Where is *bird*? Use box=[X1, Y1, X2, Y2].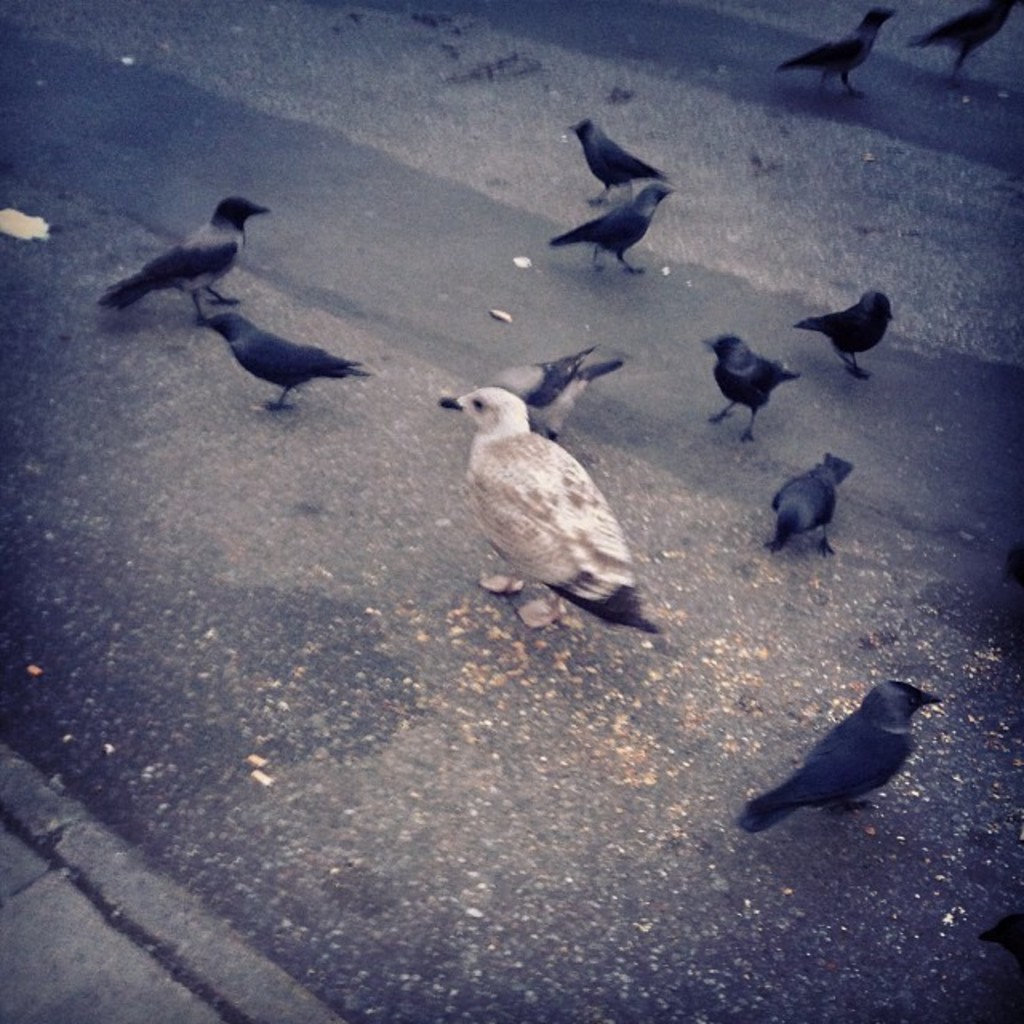
box=[549, 179, 675, 272].
